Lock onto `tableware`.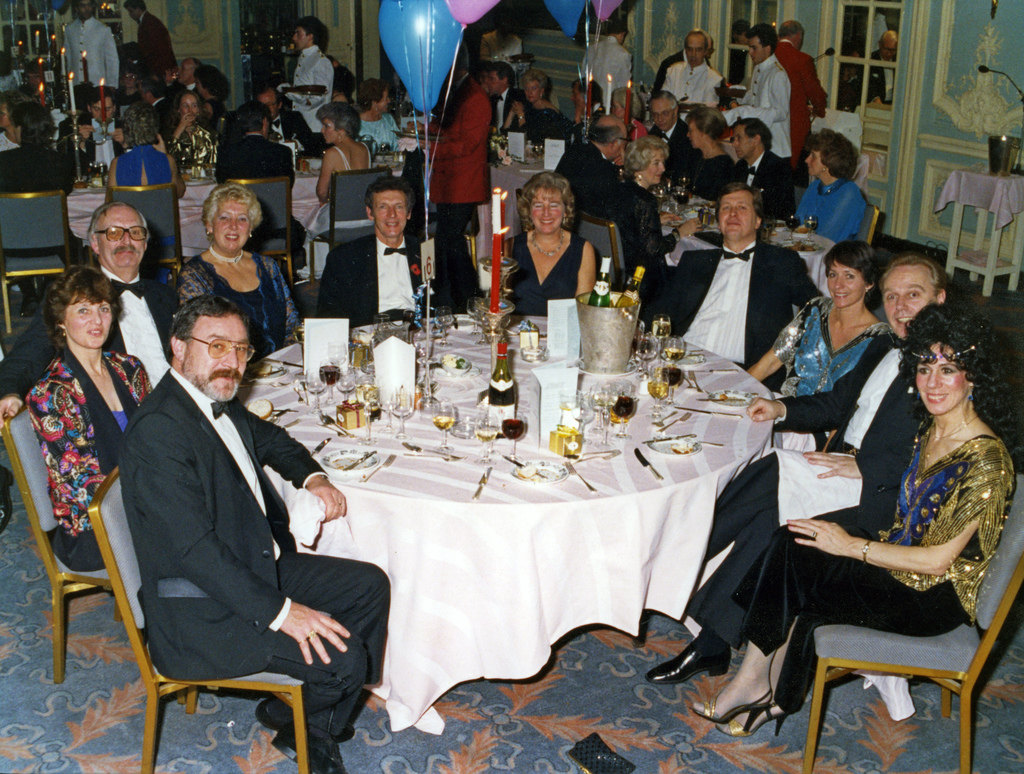
Locked: region(468, 463, 492, 502).
